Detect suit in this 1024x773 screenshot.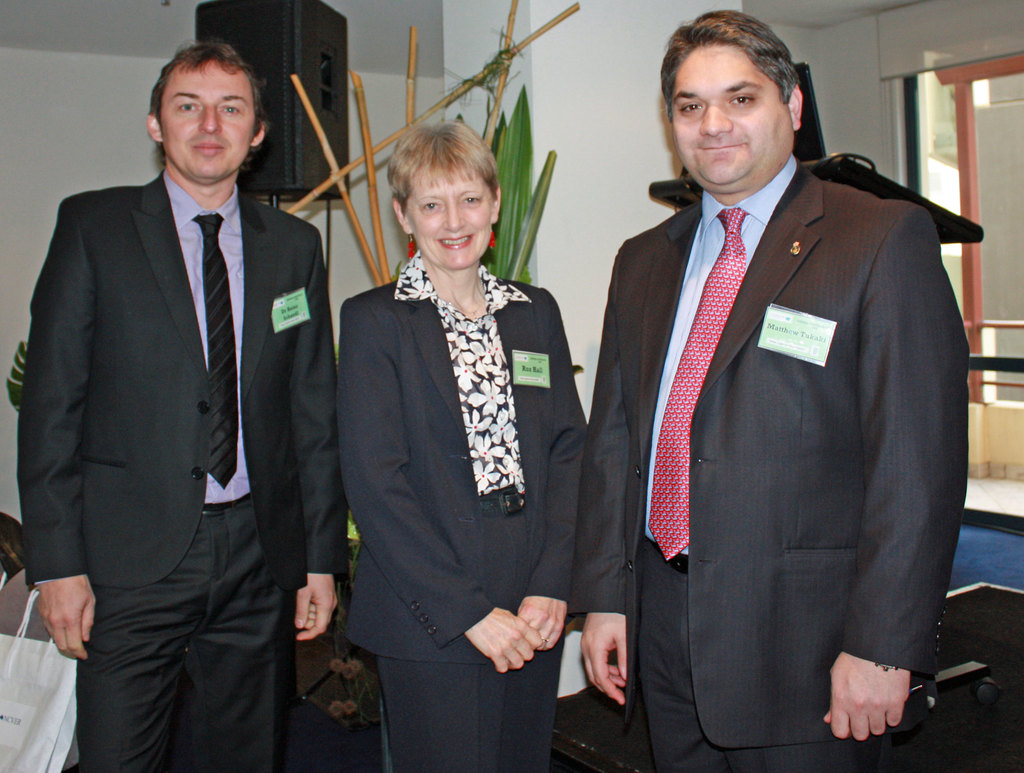
Detection: select_region(565, 152, 972, 772).
